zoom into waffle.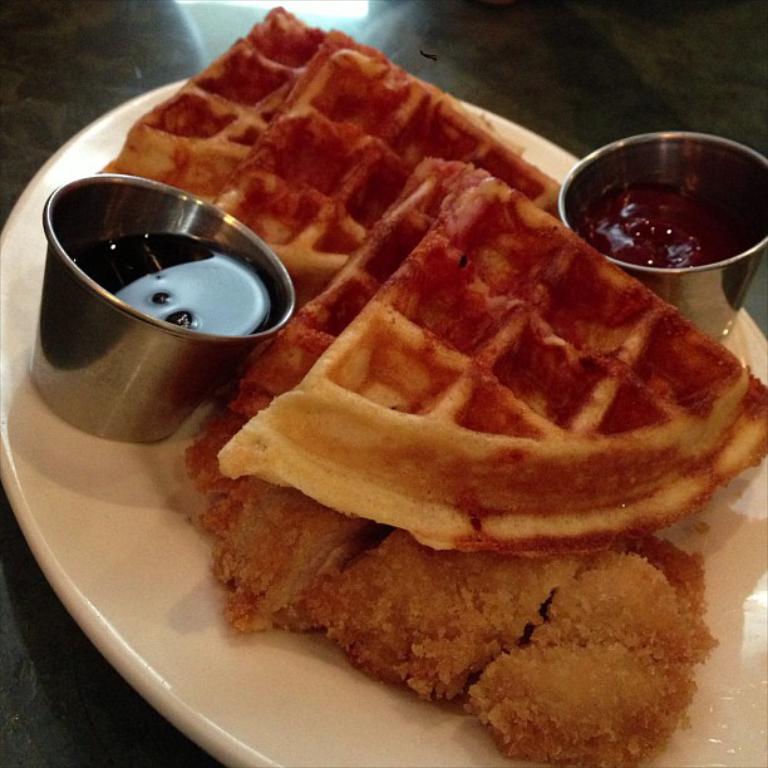
Zoom target: 220/176/767/558.
